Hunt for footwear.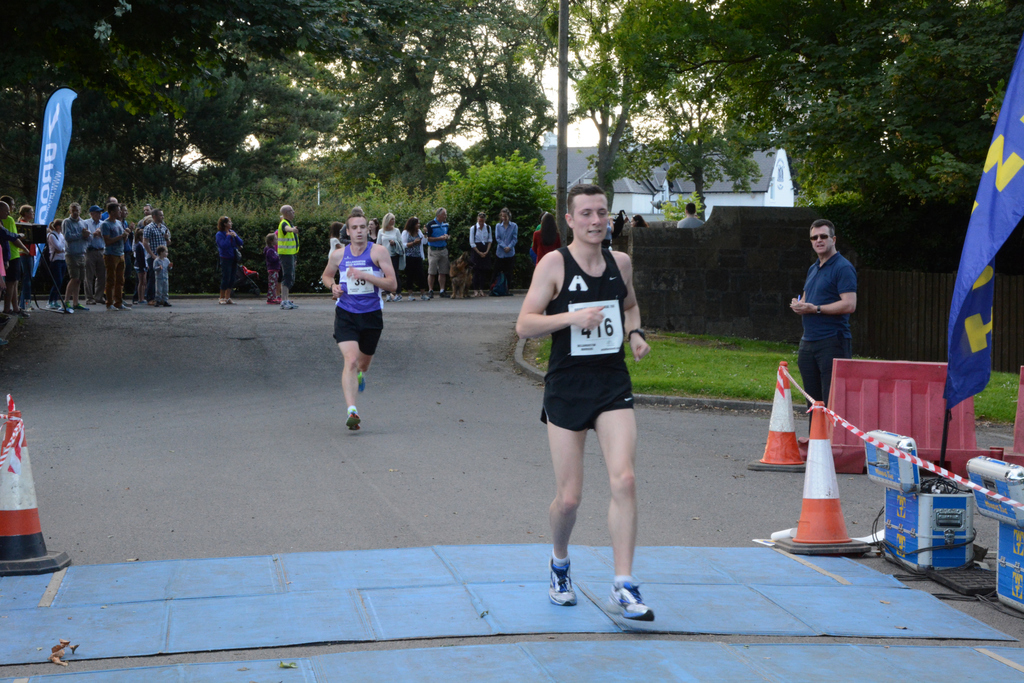
Hunted down at x1=269 y1=297 x2=287 y2=302.
